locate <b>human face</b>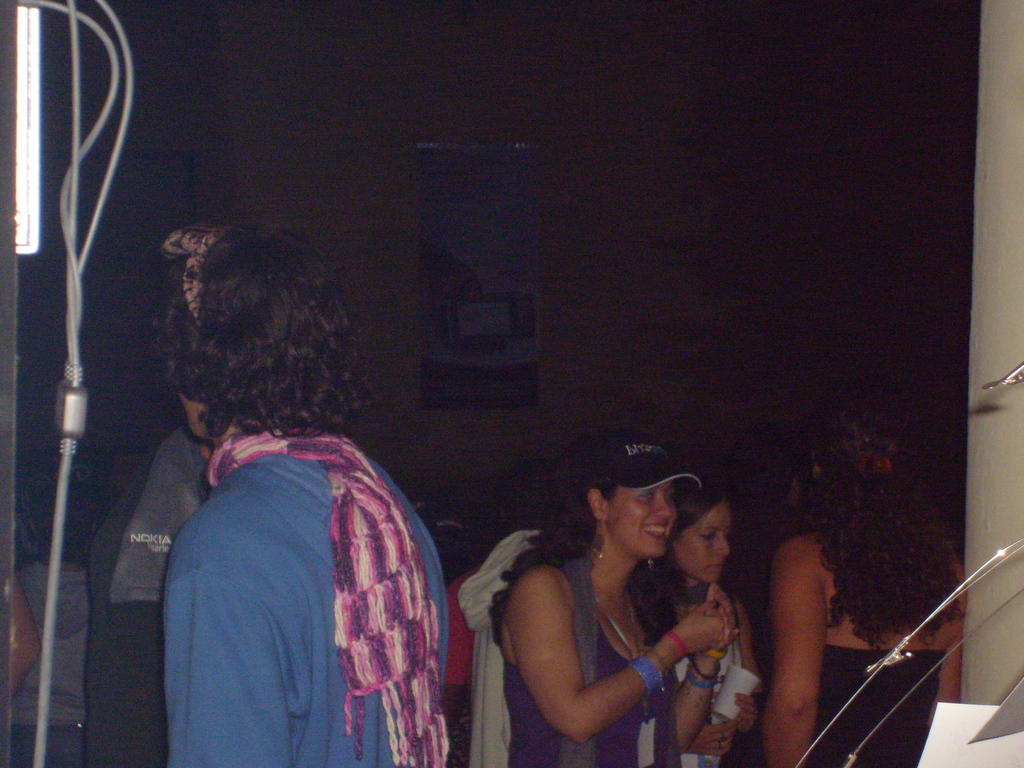
rect(678, 500, 732, 582)
